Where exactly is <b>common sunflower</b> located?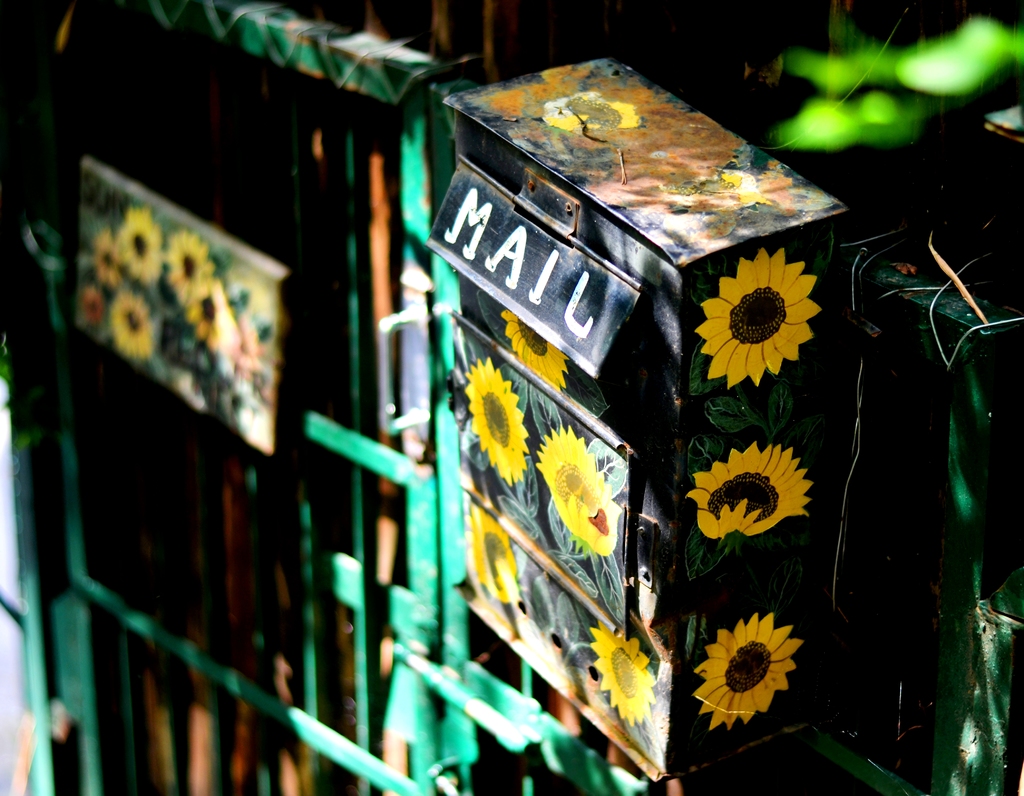
Its bounding box is (694,613,804,732).
